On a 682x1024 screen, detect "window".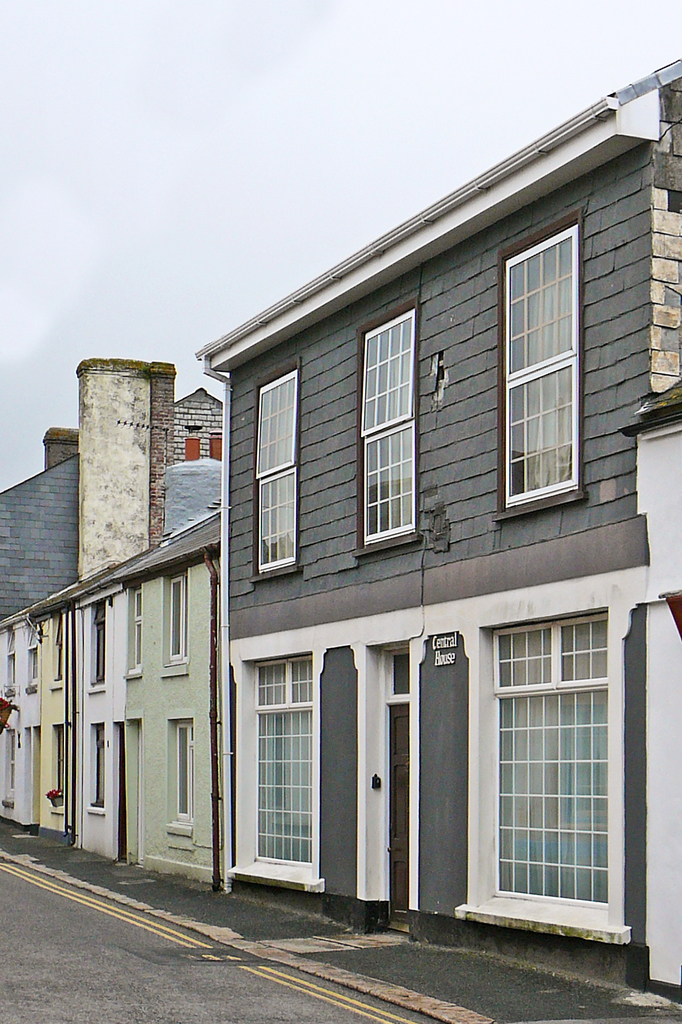
x1=486 y1=605 x2=612 y2=908.
